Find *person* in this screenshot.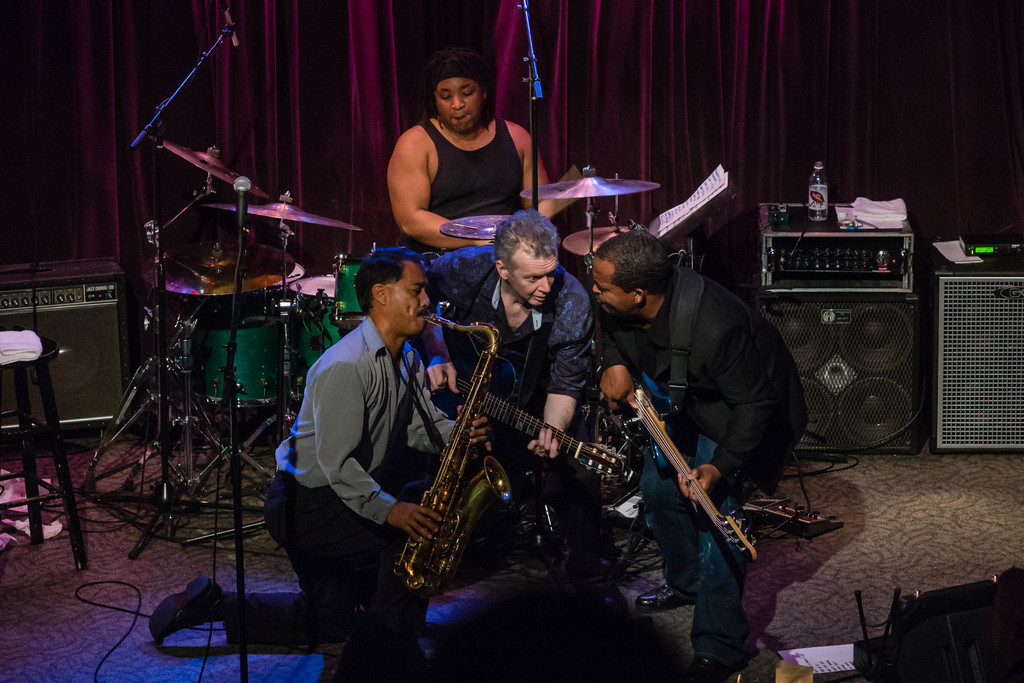
The bounding box for *person* is 150, 245, 495, 682.
